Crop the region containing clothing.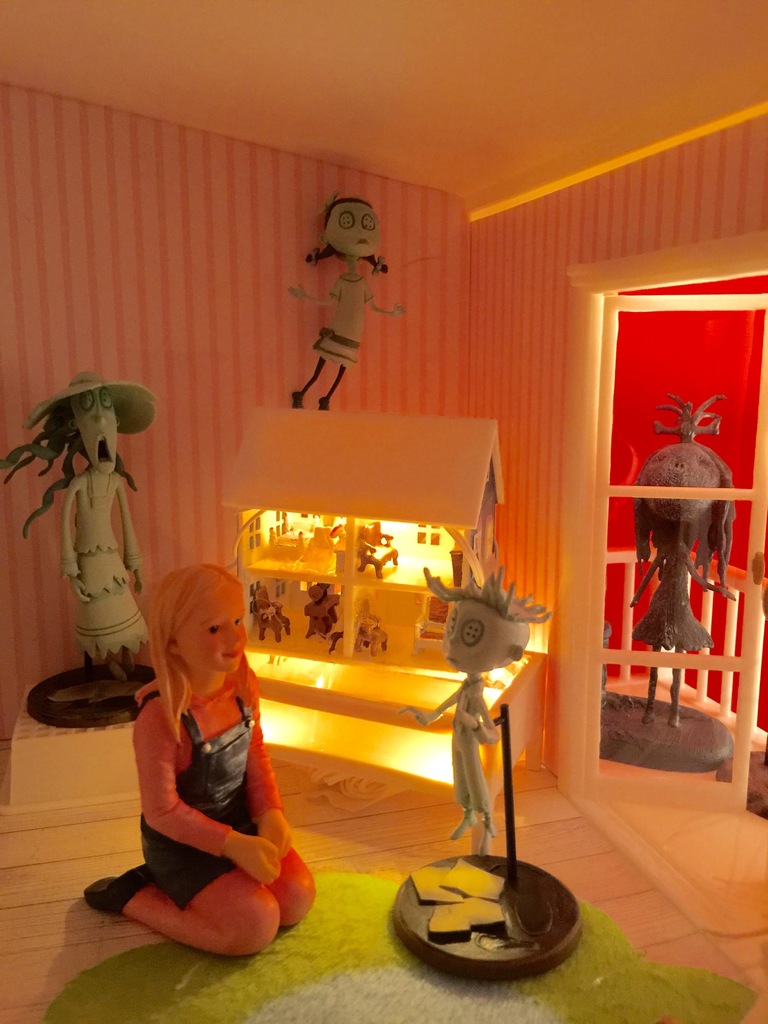
Crop region: (630,538,710,653).
